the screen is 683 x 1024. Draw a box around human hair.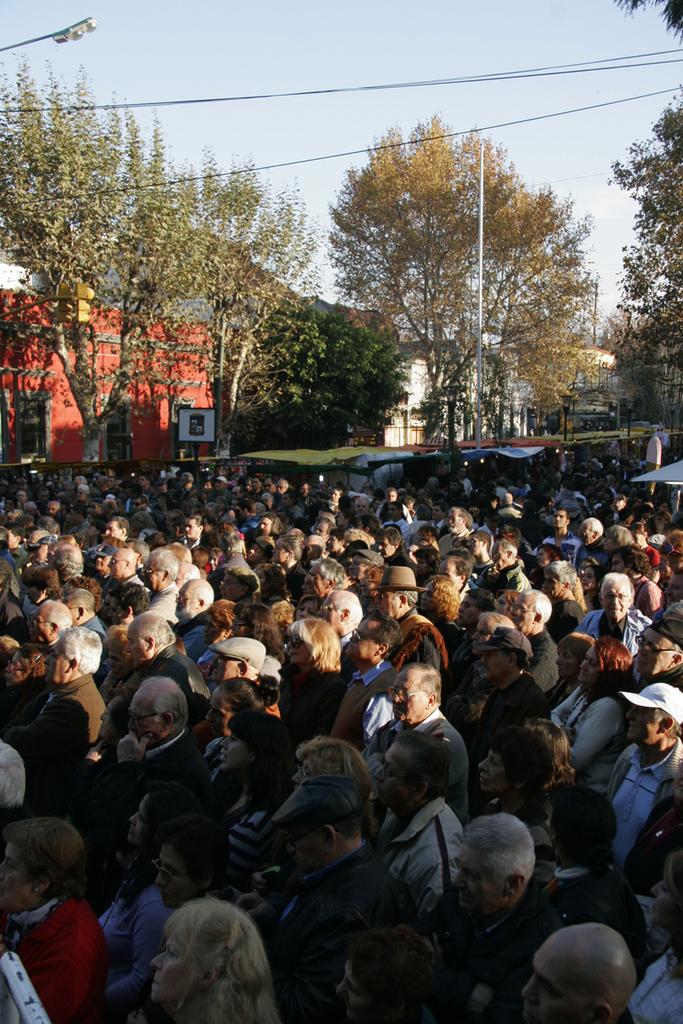
157,814,233,892.
